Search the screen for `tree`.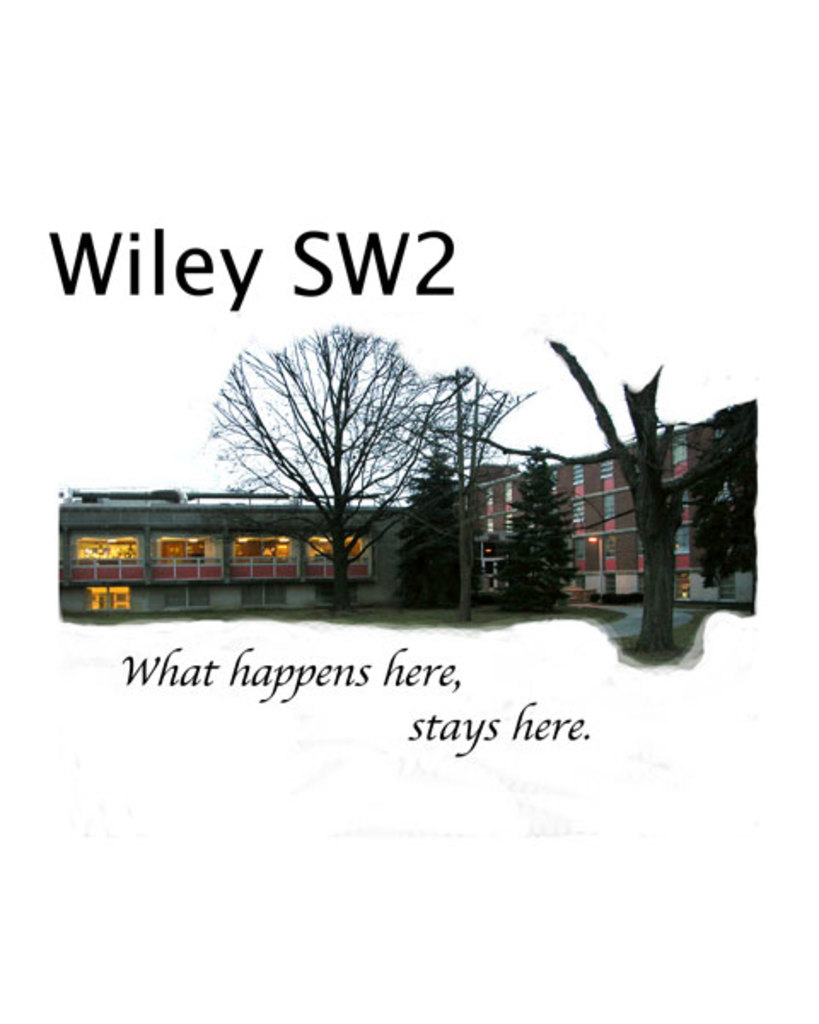
Found at Rect(546, 338, 754, 654).
